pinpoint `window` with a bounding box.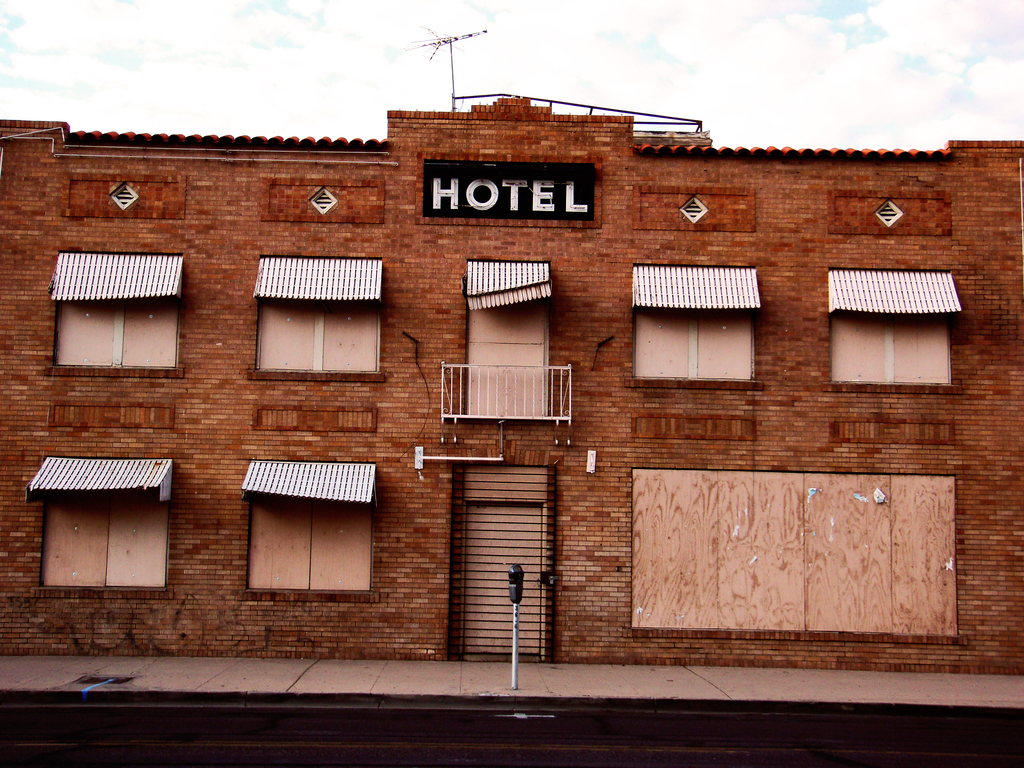
Rect(249, 445, 369, 609).
